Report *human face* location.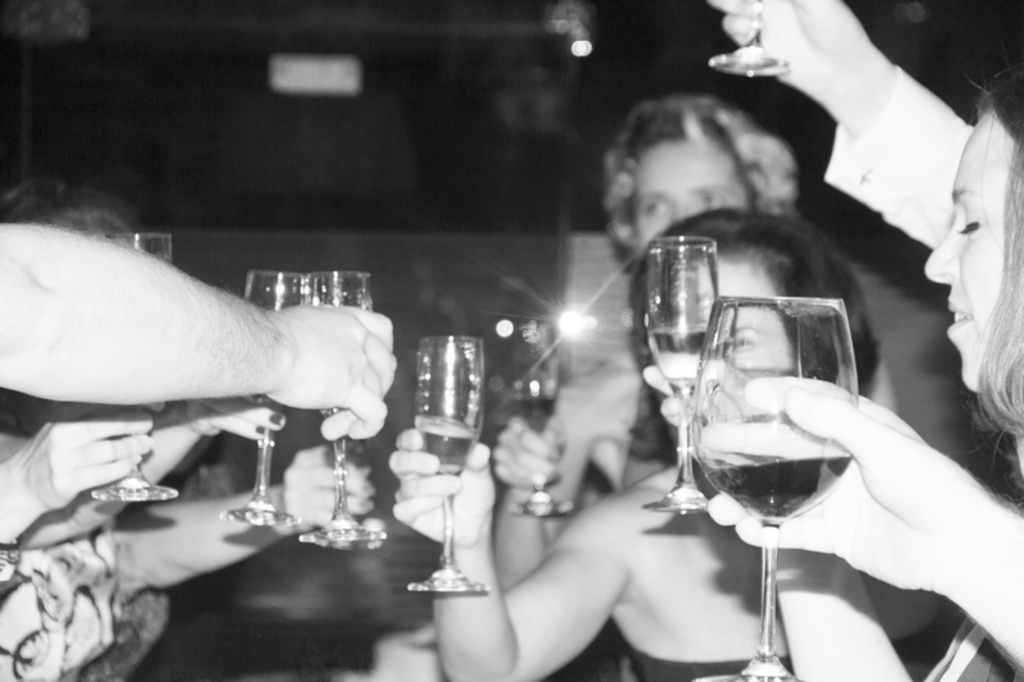
Report: <region>716, 252, 791, 371</region>.
